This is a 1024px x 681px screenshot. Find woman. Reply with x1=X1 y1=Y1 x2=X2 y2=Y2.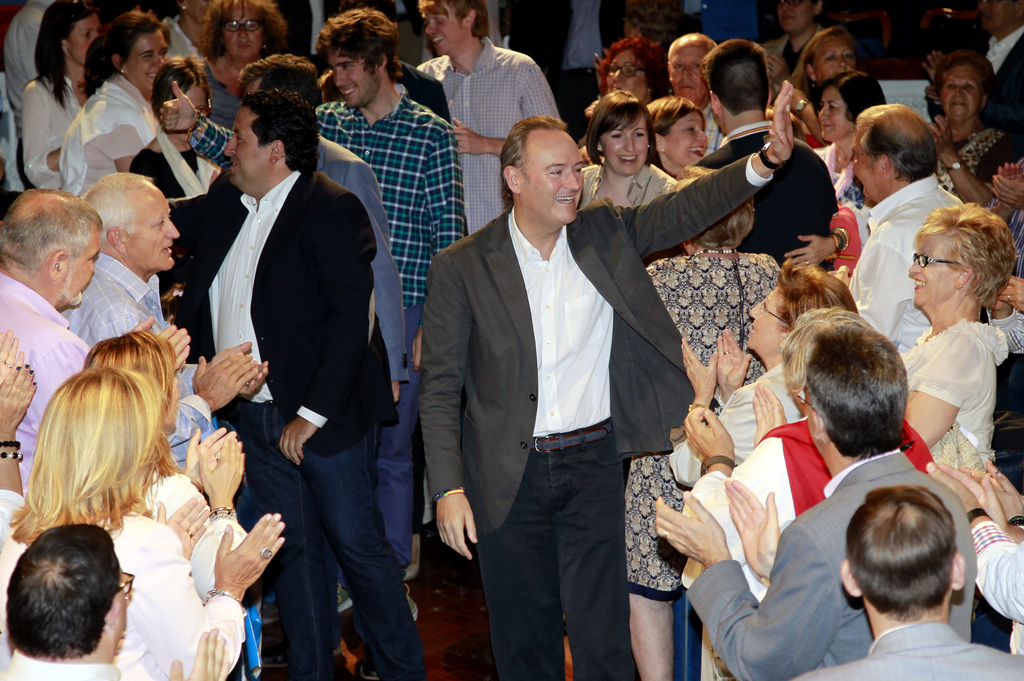
x1=13 y1=4 x2=93 y2=193.
